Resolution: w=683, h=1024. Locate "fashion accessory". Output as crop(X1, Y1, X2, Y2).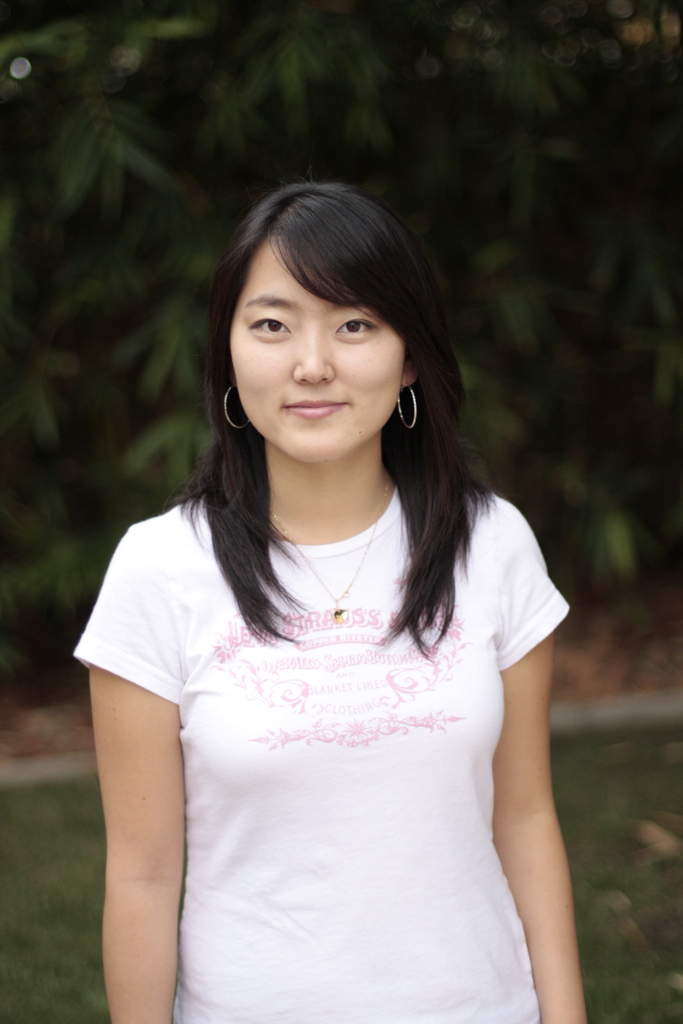
crop(226, 389, 253, 431).
